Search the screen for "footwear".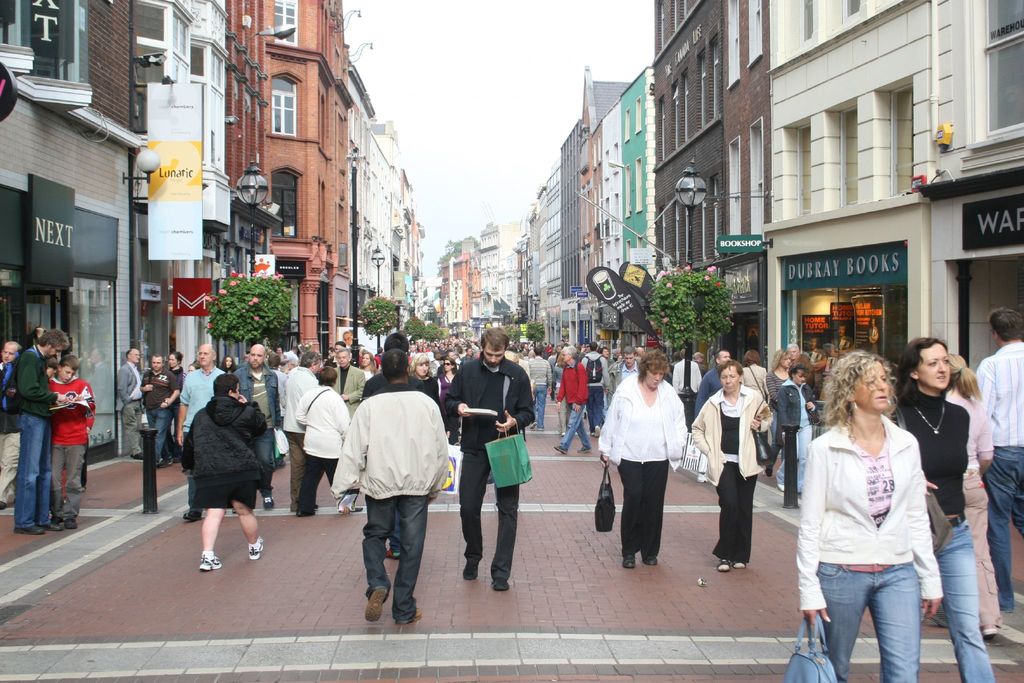
Found at [244,536,263,562].
